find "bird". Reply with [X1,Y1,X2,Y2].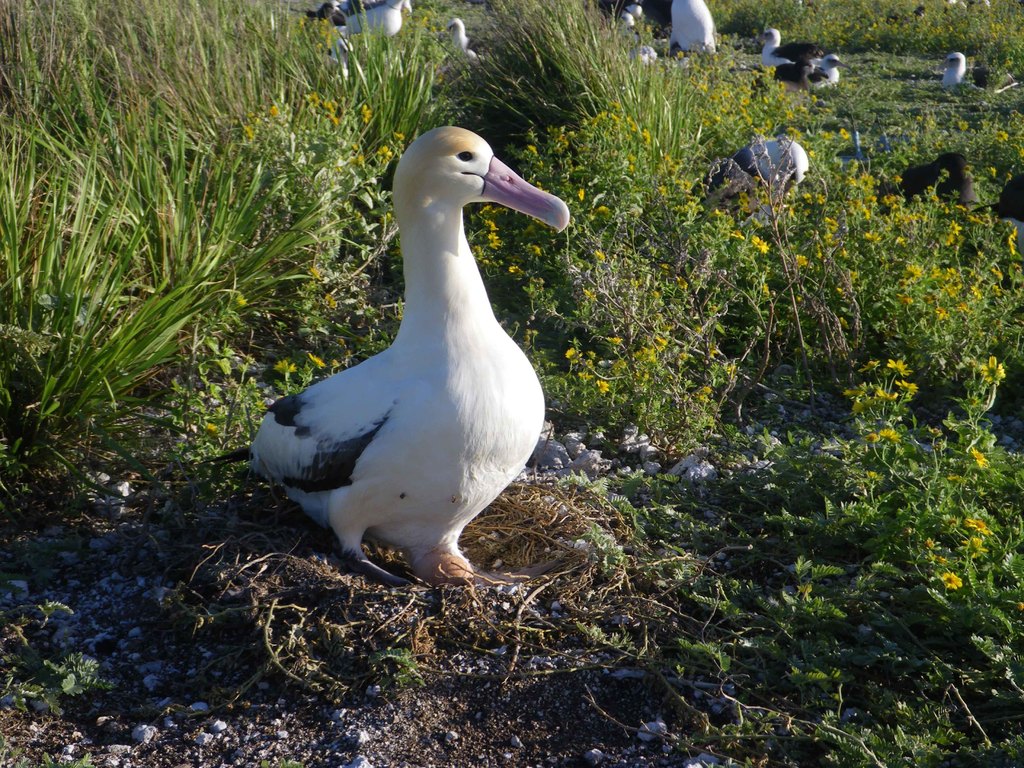
[431,13,478,86].
